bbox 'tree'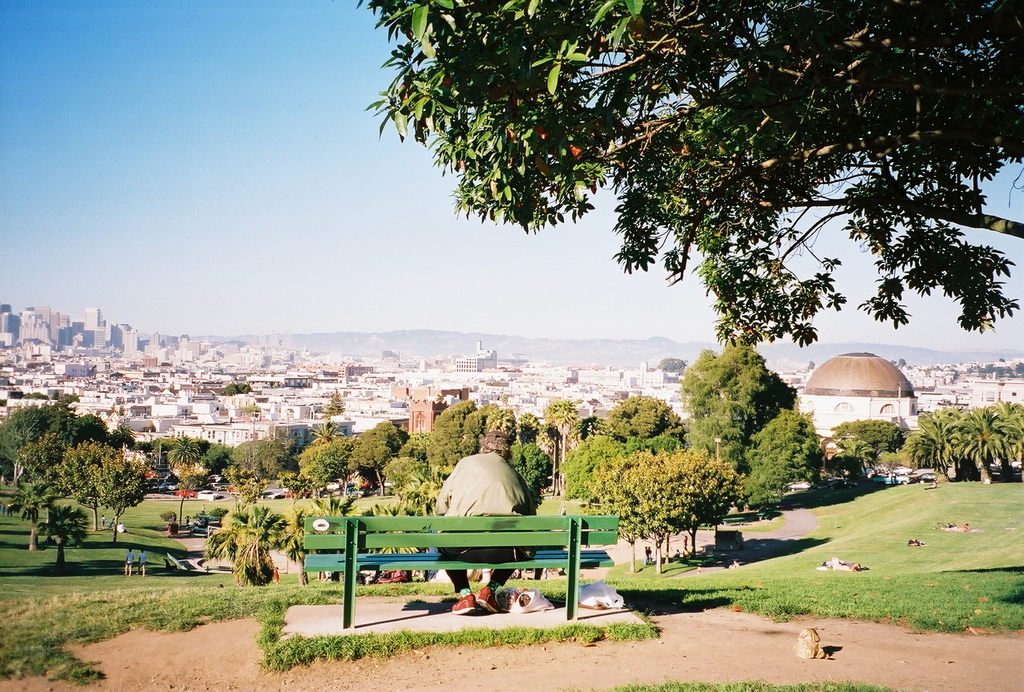
box(293, 437, 348, 481)
